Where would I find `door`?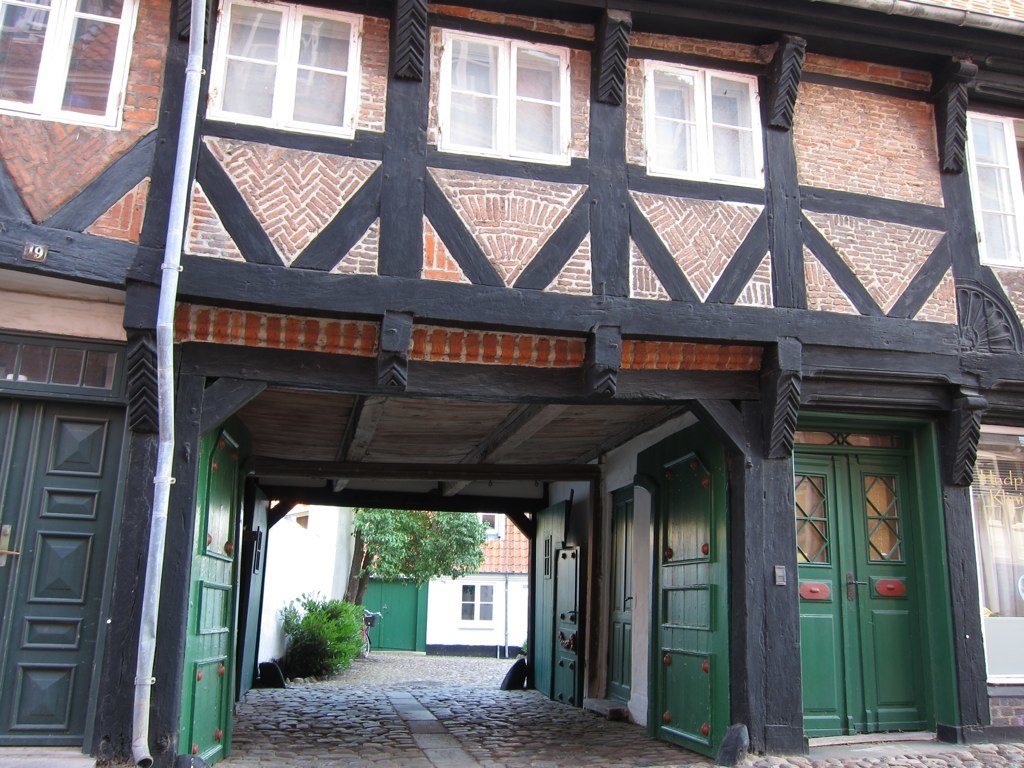
At BBox(181, 412, 255, 767).
